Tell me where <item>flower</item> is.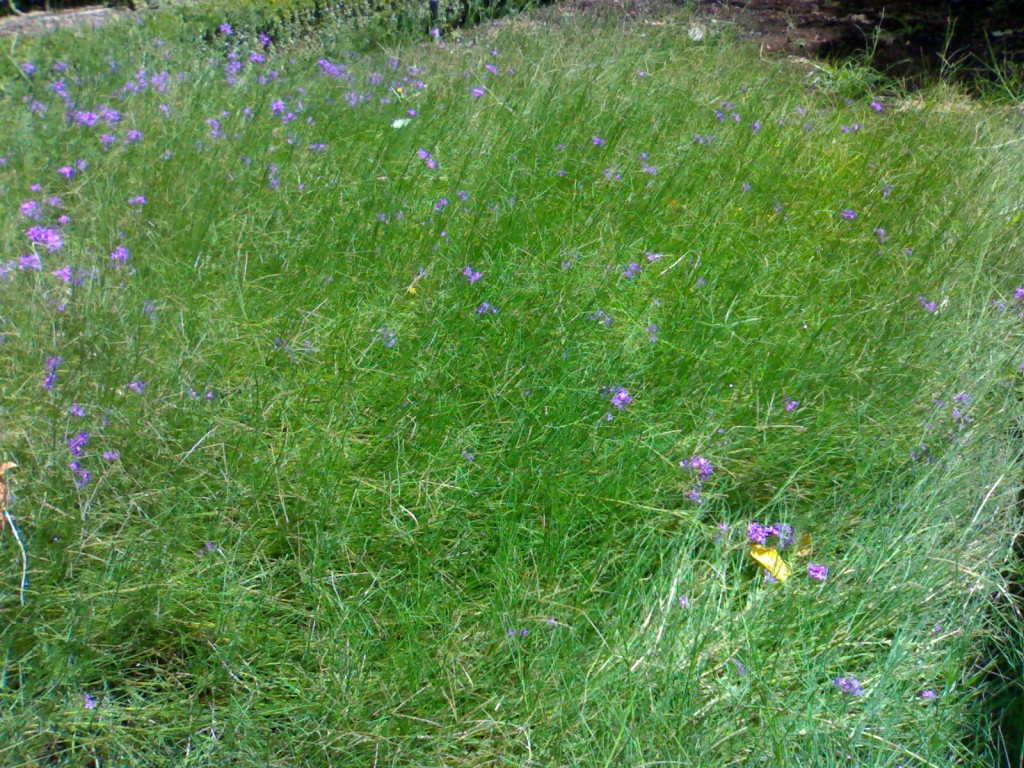
<item>flower</item> is at bbox=(480, 60, 498, 74).
